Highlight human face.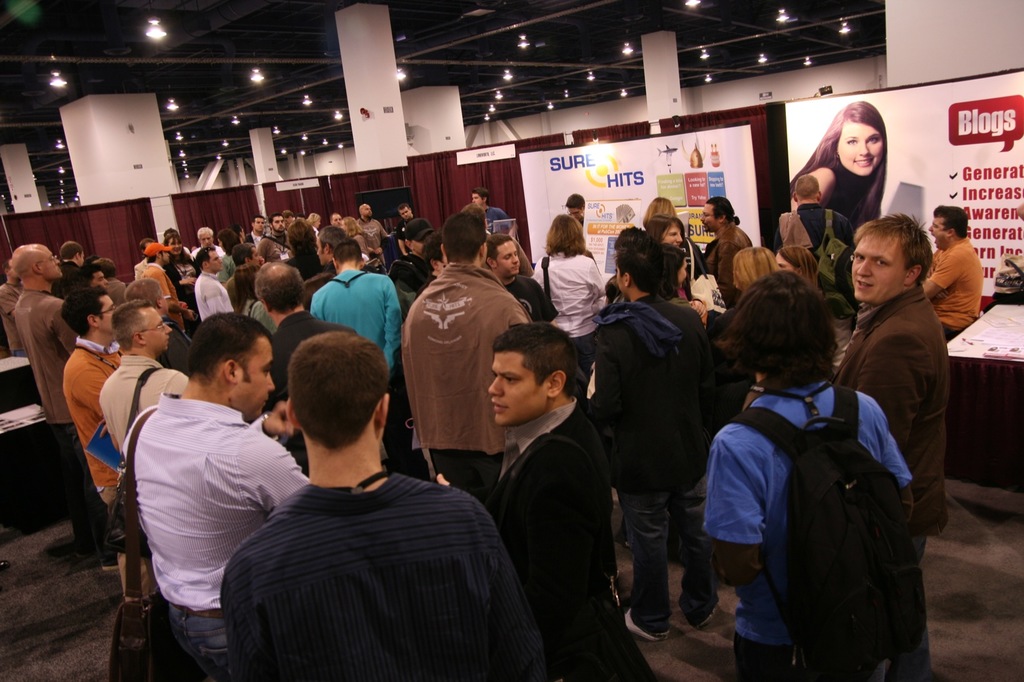
Highlighted region: 199:232:215:249.
